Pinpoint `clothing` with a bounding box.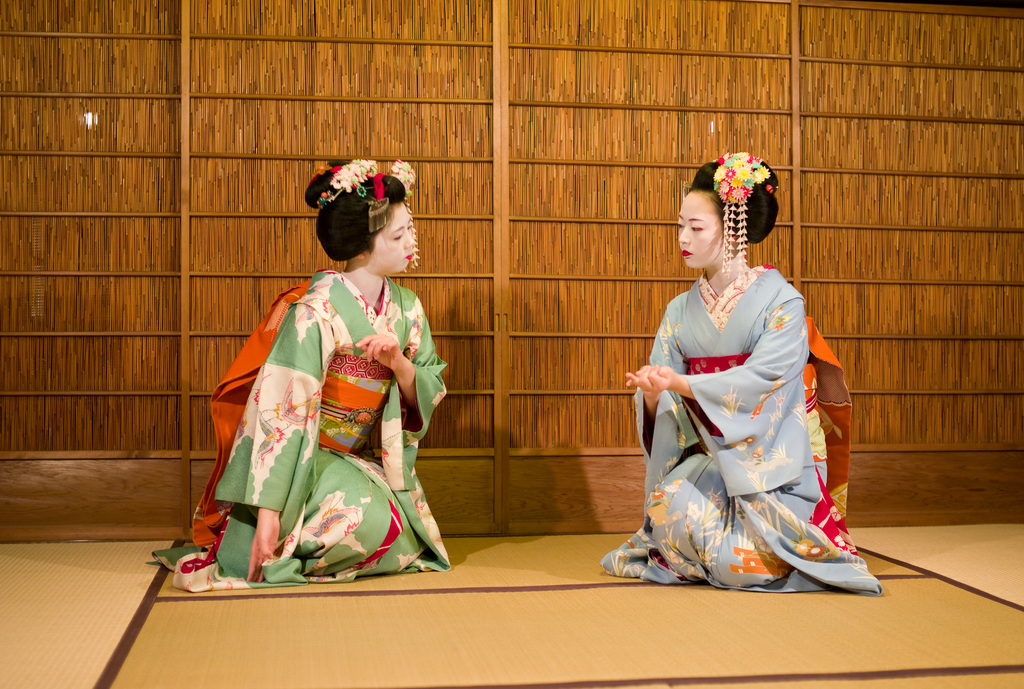
box=[614, 242, 861, 574].
